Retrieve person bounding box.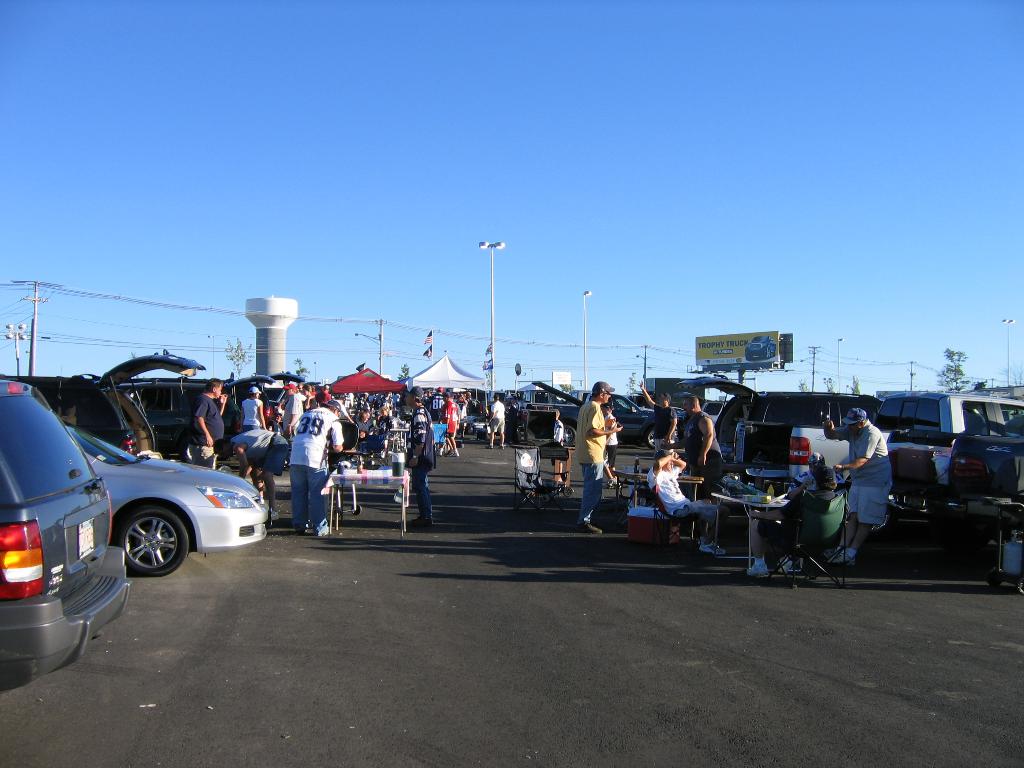
Bounding box: box(287, 404, 353, 529).
